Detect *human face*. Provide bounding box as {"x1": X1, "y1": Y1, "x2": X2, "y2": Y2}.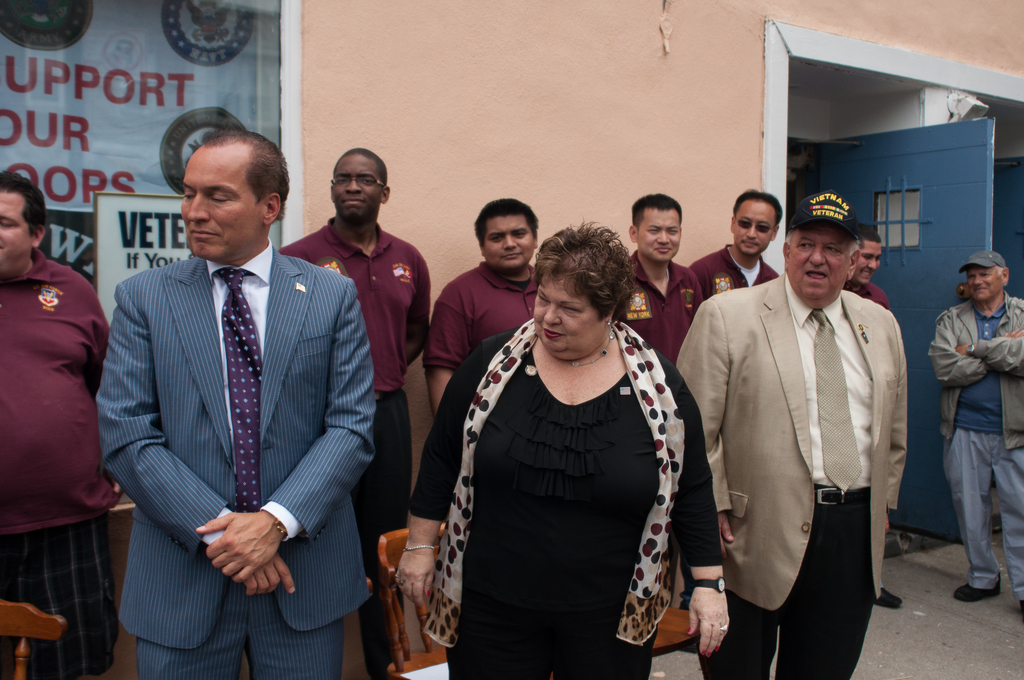
{"x1": 733, "y1": 196, "x2": 776, "y2": 255}.
